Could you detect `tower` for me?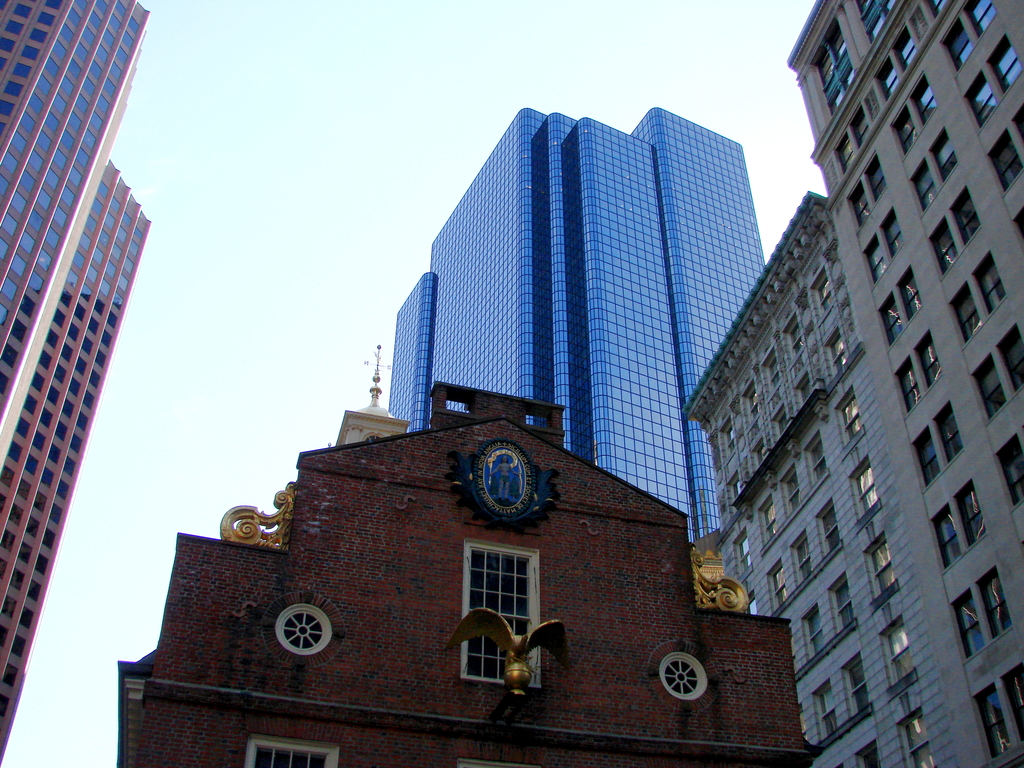
Detection result: Rect(387, 104, 770, 536).
